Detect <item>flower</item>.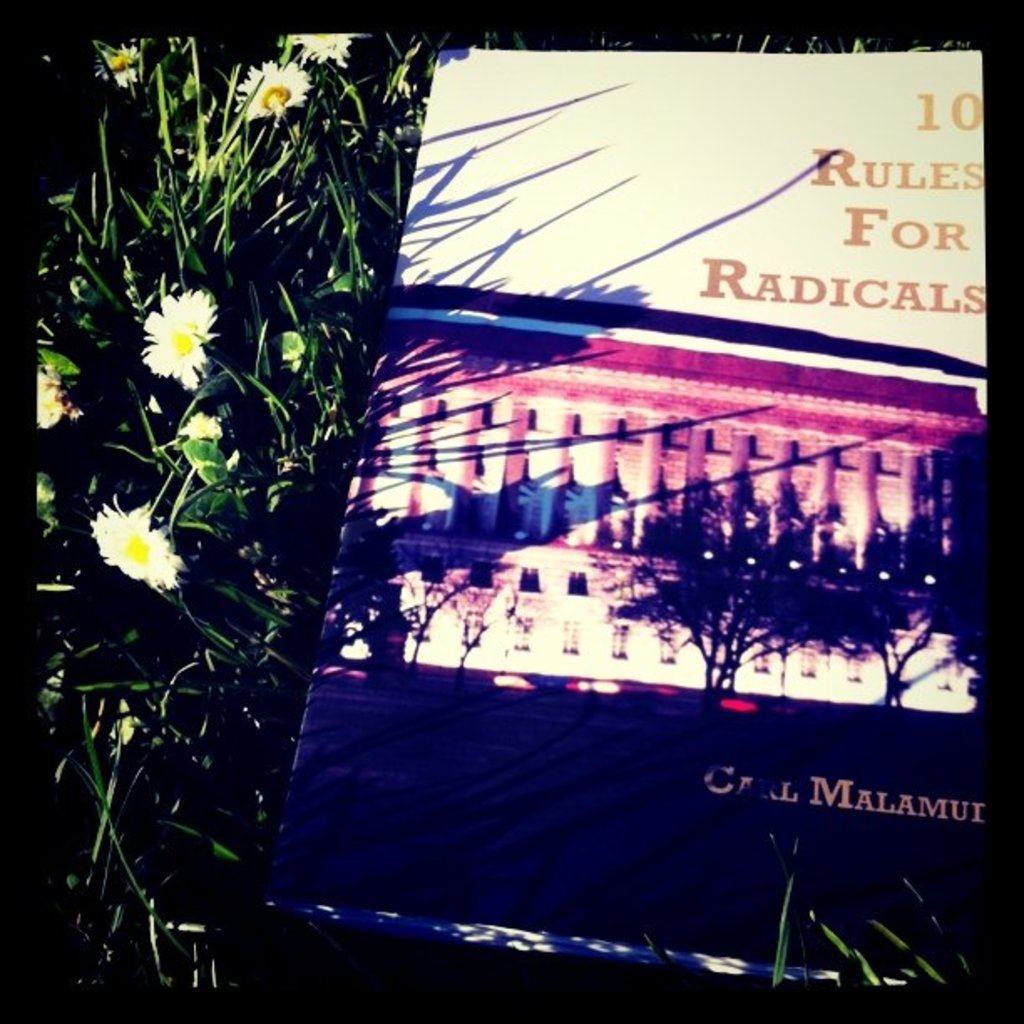
Detected at region(137, 286, 226, 388).
